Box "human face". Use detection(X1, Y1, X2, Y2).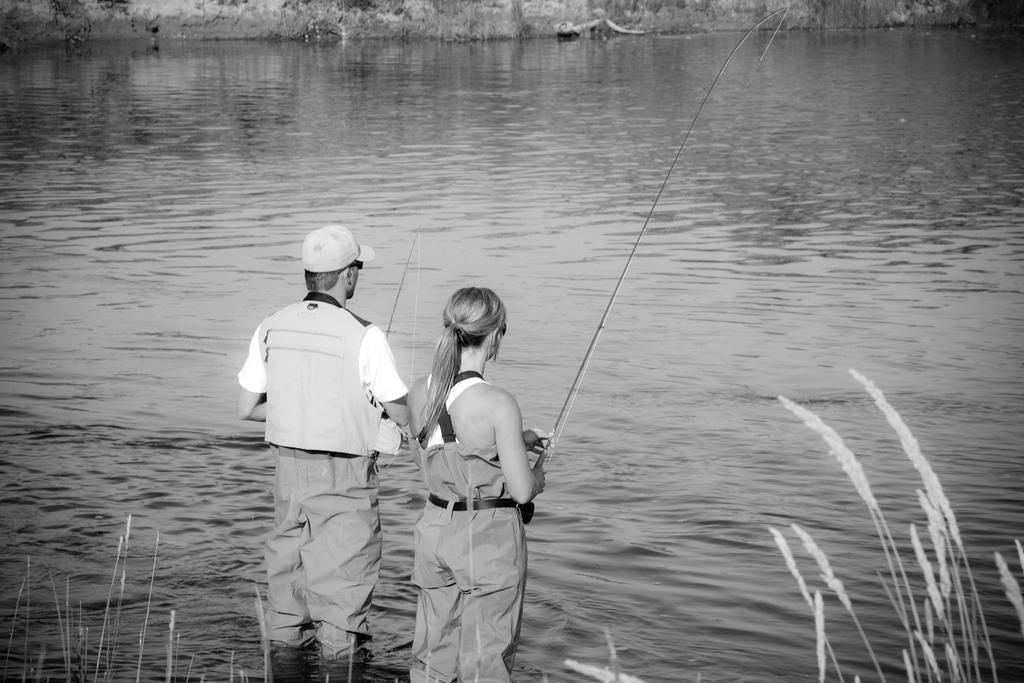
detection(351, 267, 361, 294).
